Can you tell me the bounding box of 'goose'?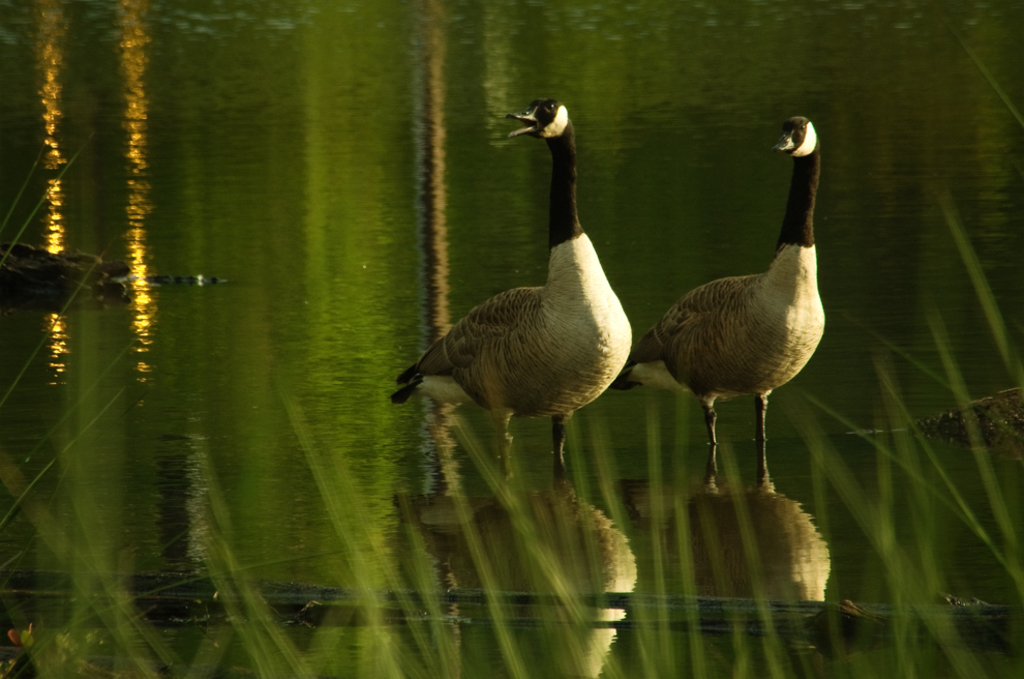
box(390, 105, 635, 480).
